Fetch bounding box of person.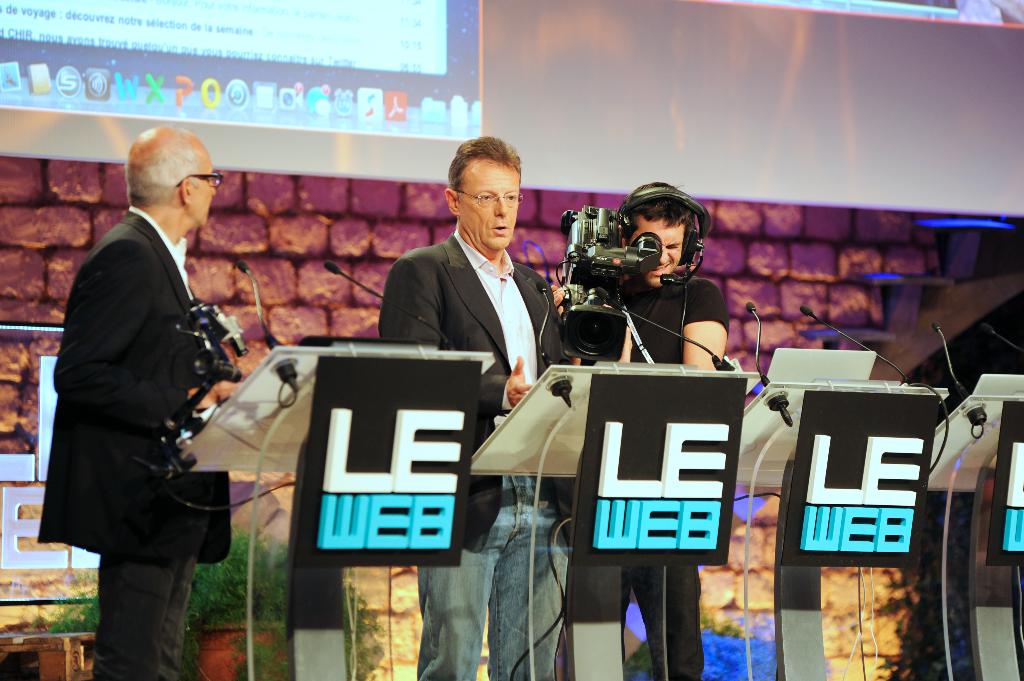
Bbox: (x1=548, y1=182, x2=737, y2=680).
